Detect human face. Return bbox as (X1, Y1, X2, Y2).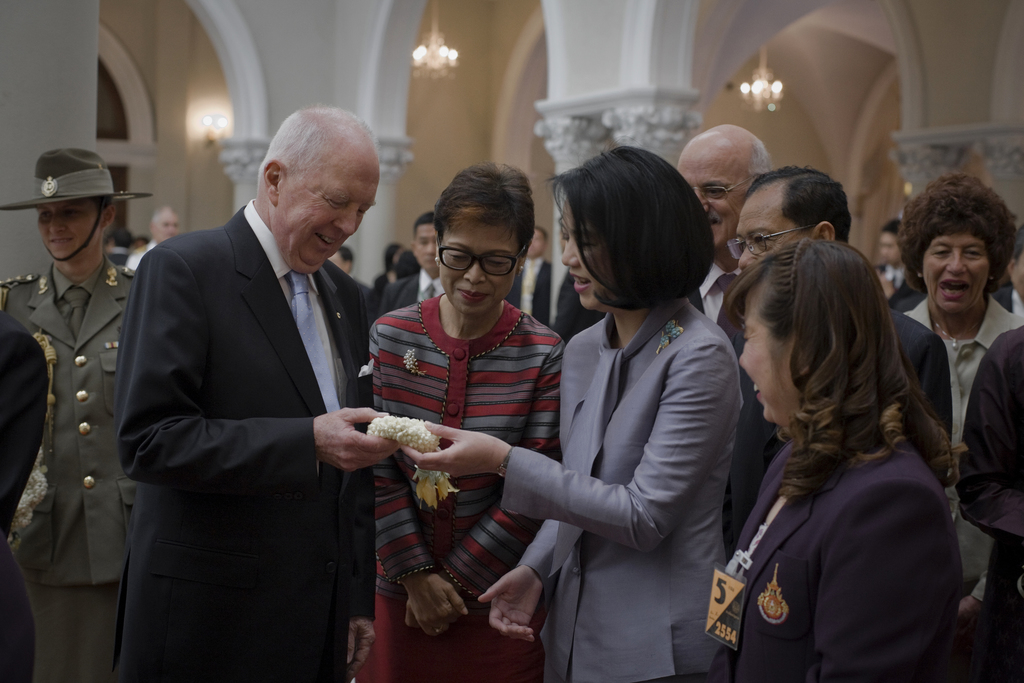
(733, 292, 803, 422).
